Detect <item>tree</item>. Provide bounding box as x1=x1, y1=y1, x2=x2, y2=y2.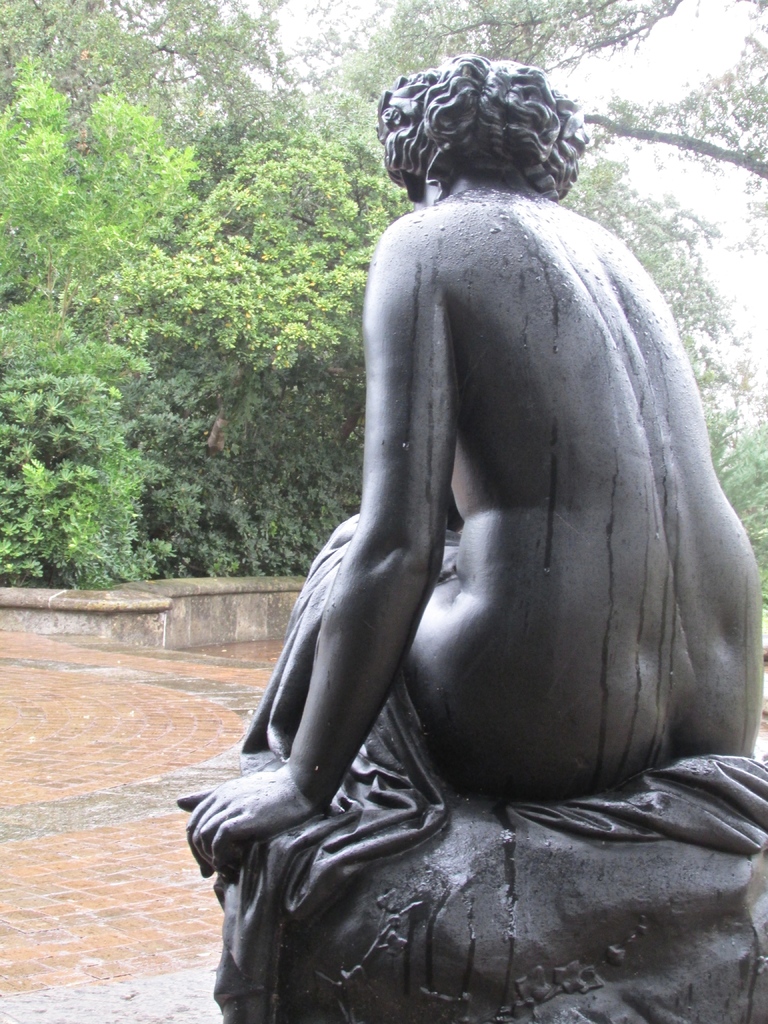
x1=0, y1=0, x2=767, y2=592.
